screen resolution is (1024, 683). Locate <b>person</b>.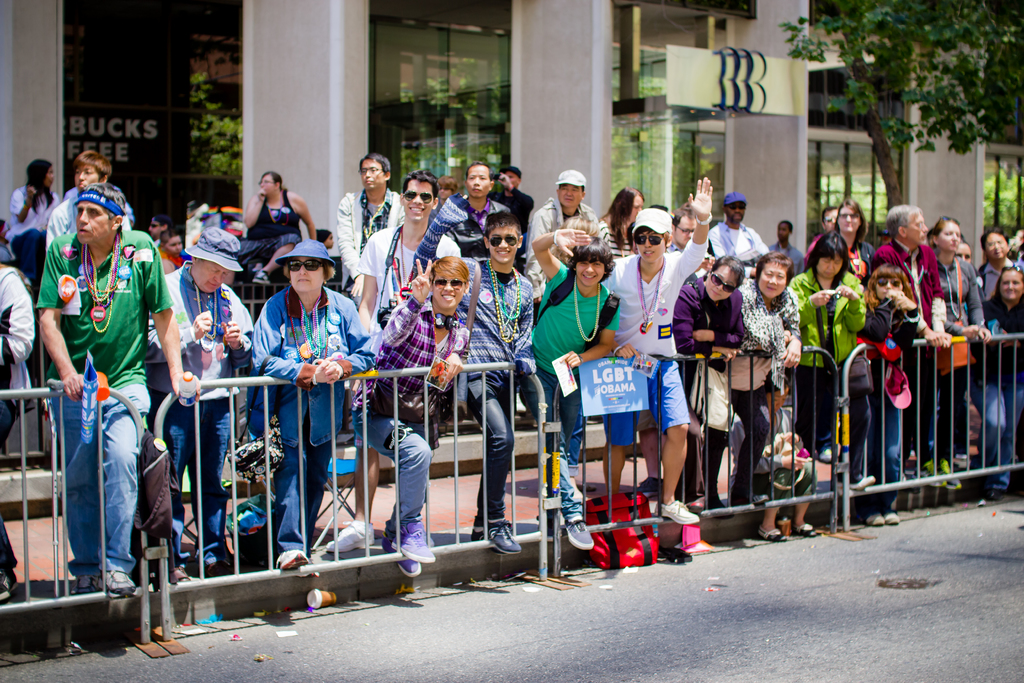
x1=349 y1=255 x2=471 y2=578.
